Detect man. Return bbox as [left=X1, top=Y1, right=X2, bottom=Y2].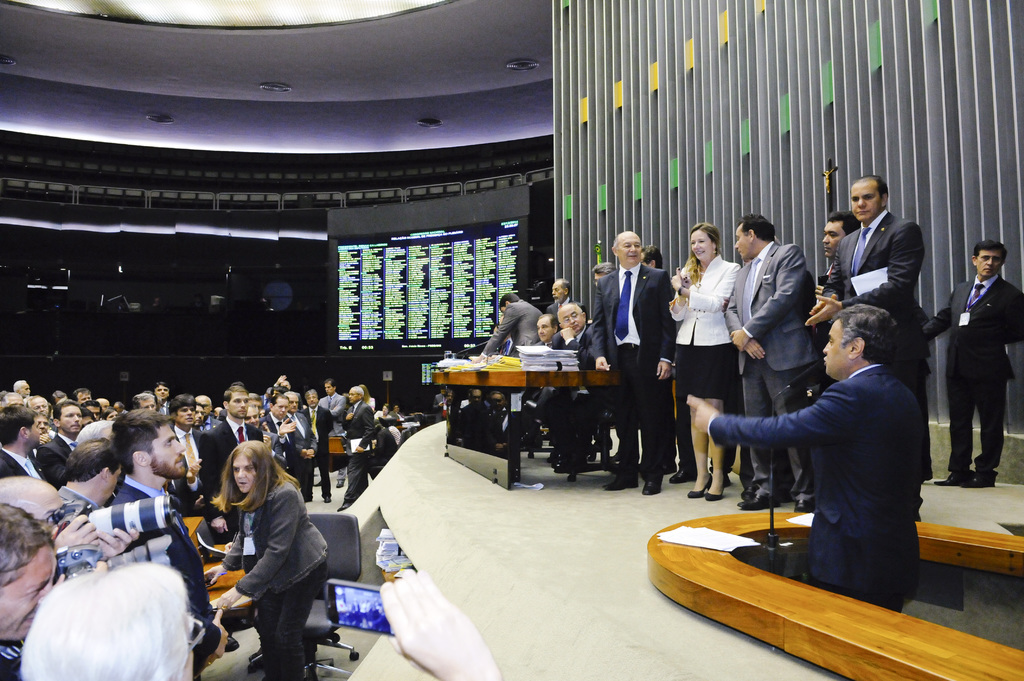
[left=168, top=392, right=217, bottom=517].
